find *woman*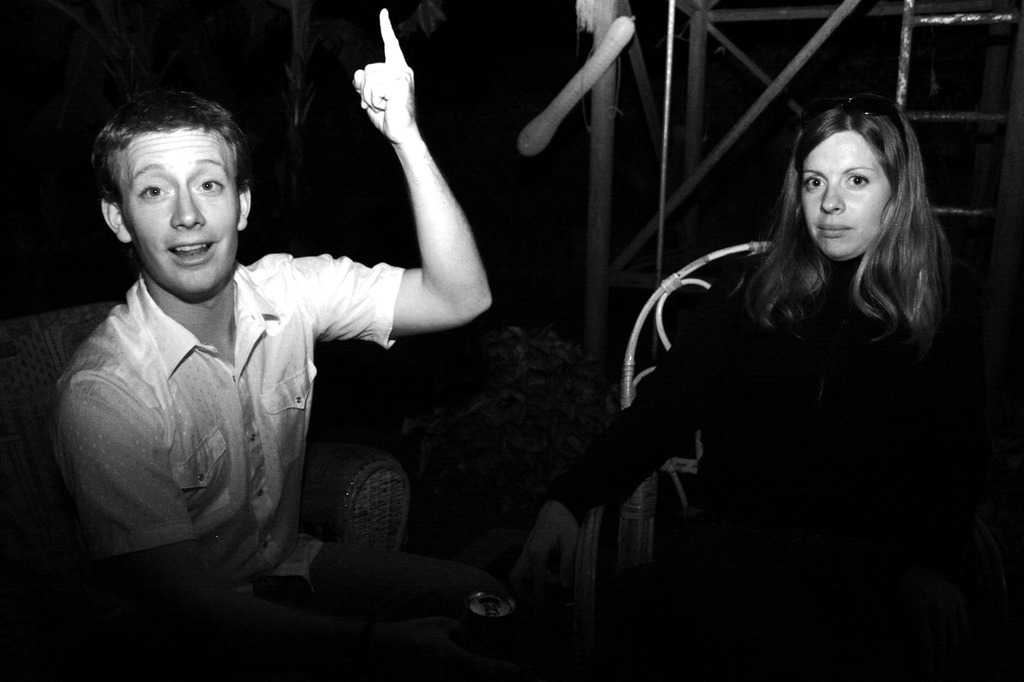
548,86,1023,681
